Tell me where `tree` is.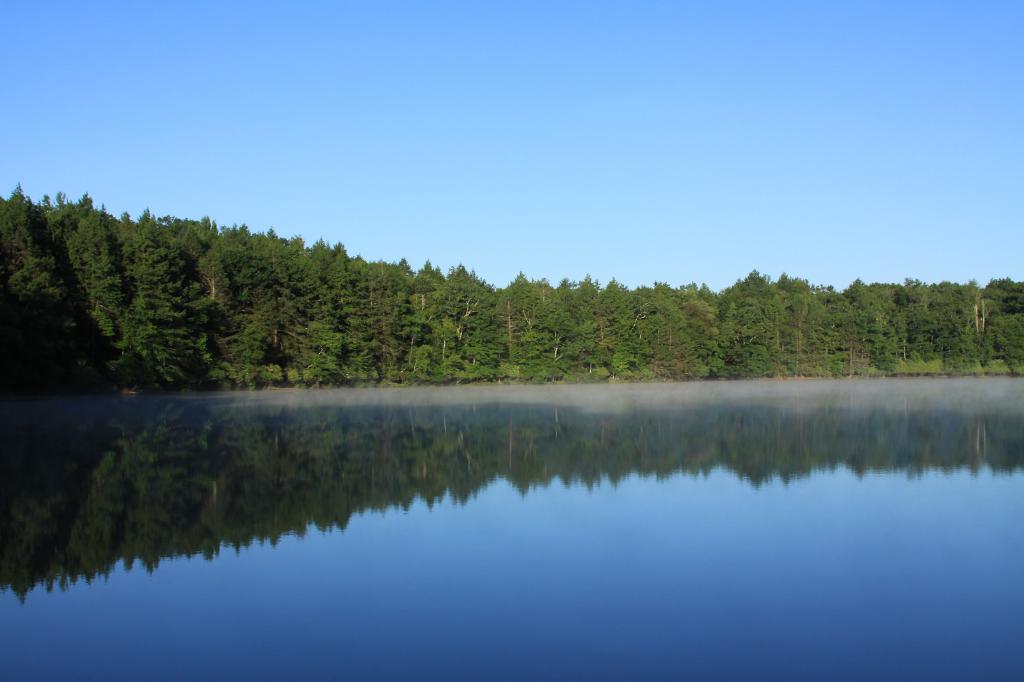
`tree` is at (882, 280, 921, 358).
